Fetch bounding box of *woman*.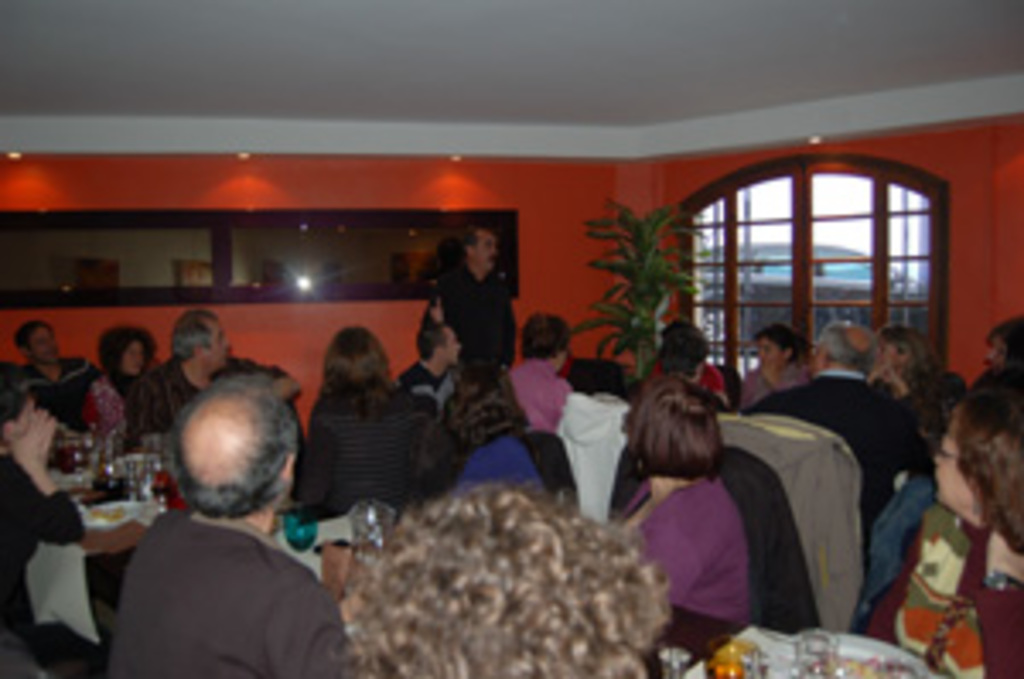
Bbox: x1=870 y1=328 x2=945 y2=450.
